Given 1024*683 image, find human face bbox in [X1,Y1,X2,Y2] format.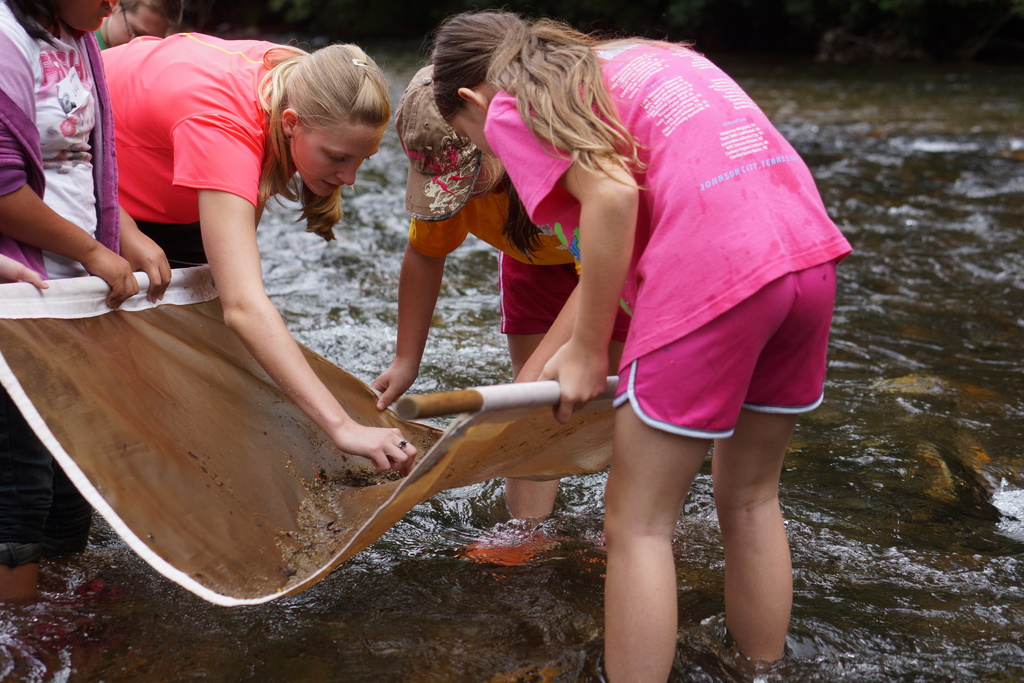
[111,12,164,47].
